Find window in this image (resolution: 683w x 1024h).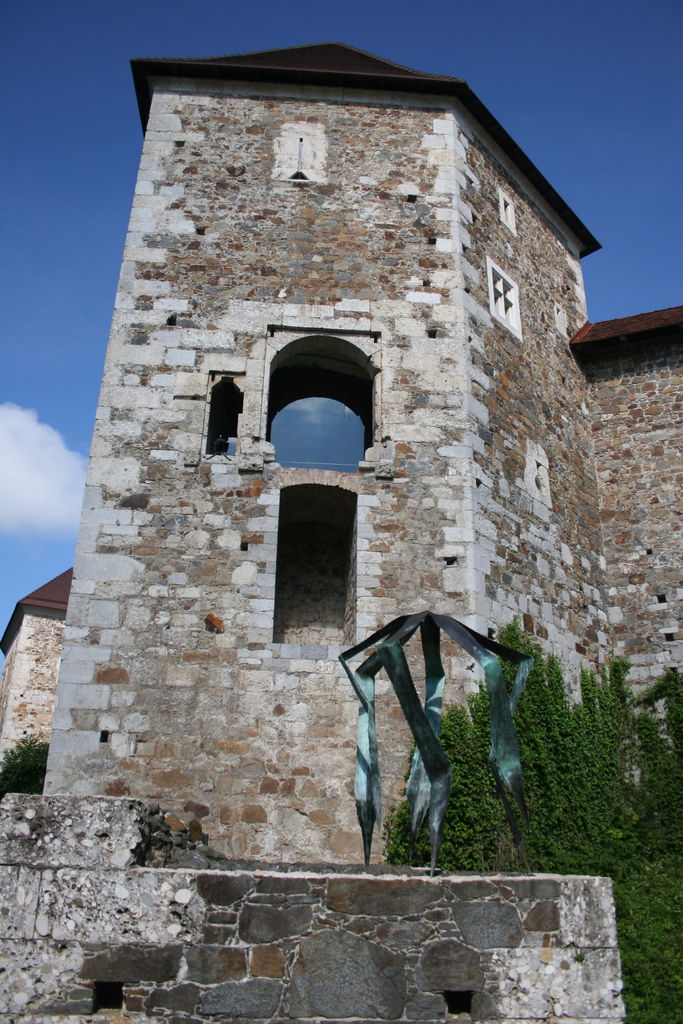
l=213, t=376, r=246, b=467.
